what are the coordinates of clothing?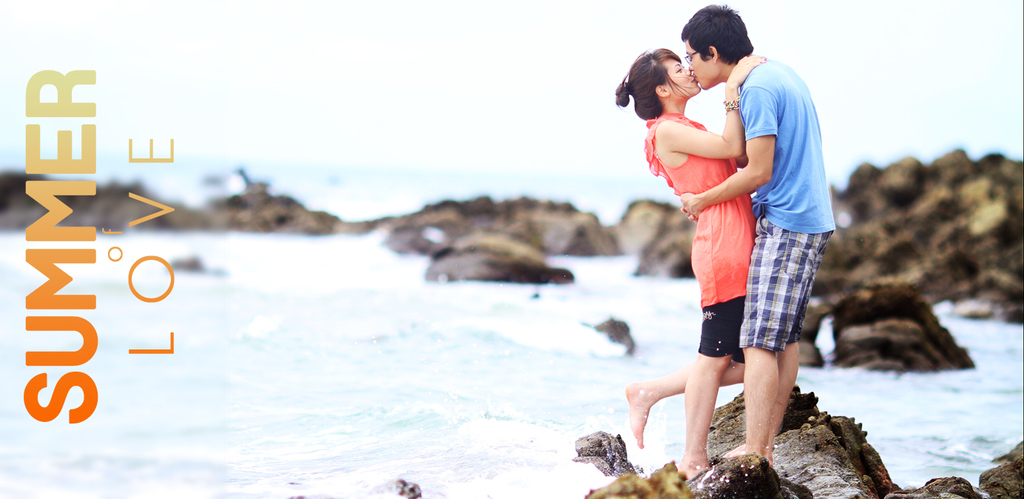
bbox=[736, 53, 838, 356].
